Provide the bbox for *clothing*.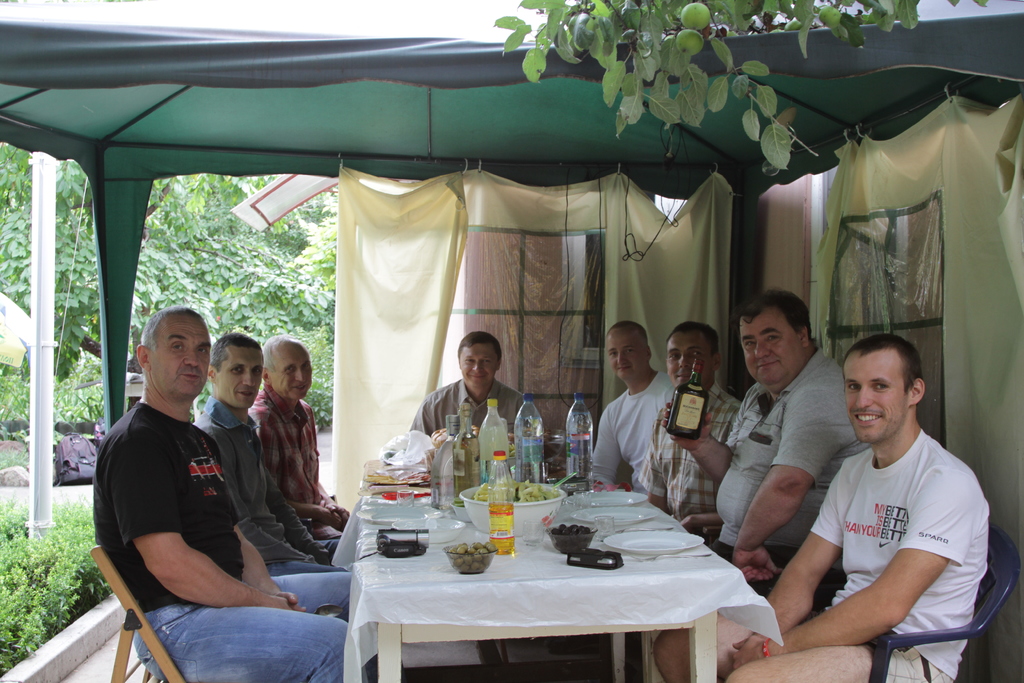
[245,392,355,581].
